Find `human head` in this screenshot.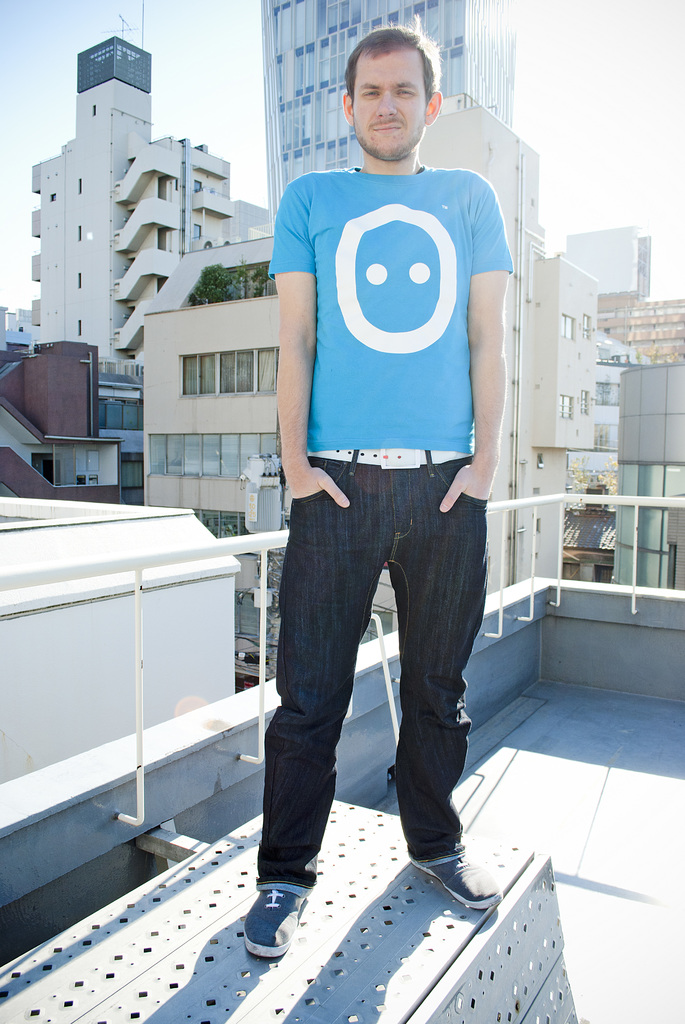
The bounding box for `human head` is box(342, 12, 445, 172).
